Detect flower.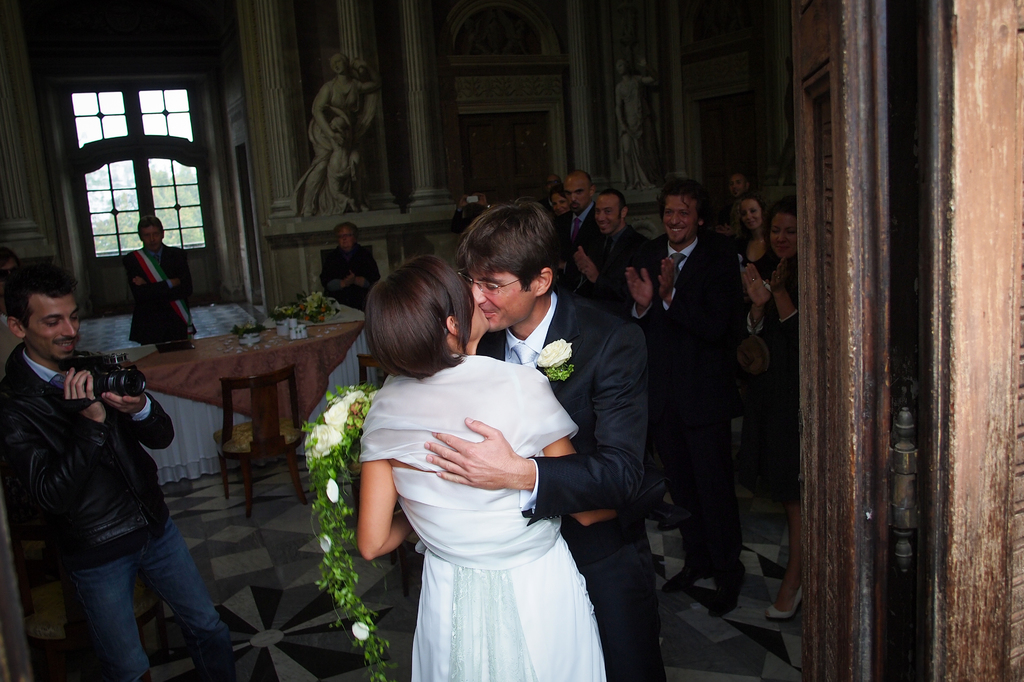
Detected at 324,401,351,429.
